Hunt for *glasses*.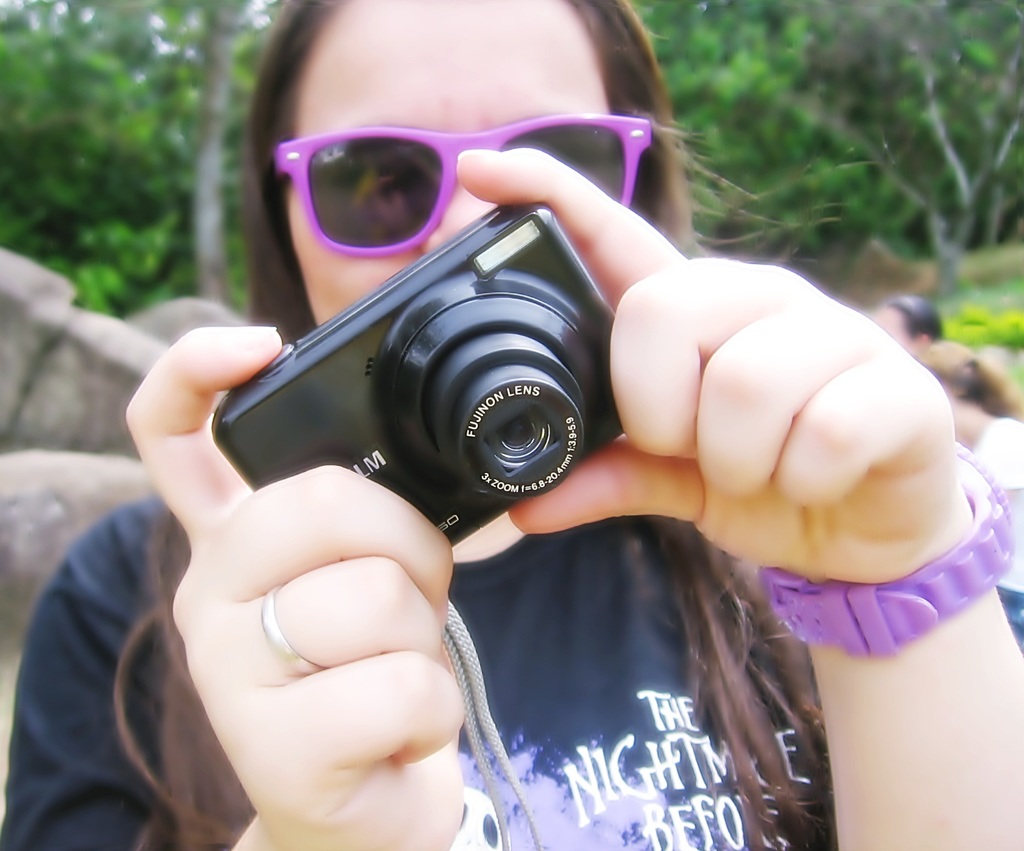
Hunted down at <box>272,107,657,259</box>.
